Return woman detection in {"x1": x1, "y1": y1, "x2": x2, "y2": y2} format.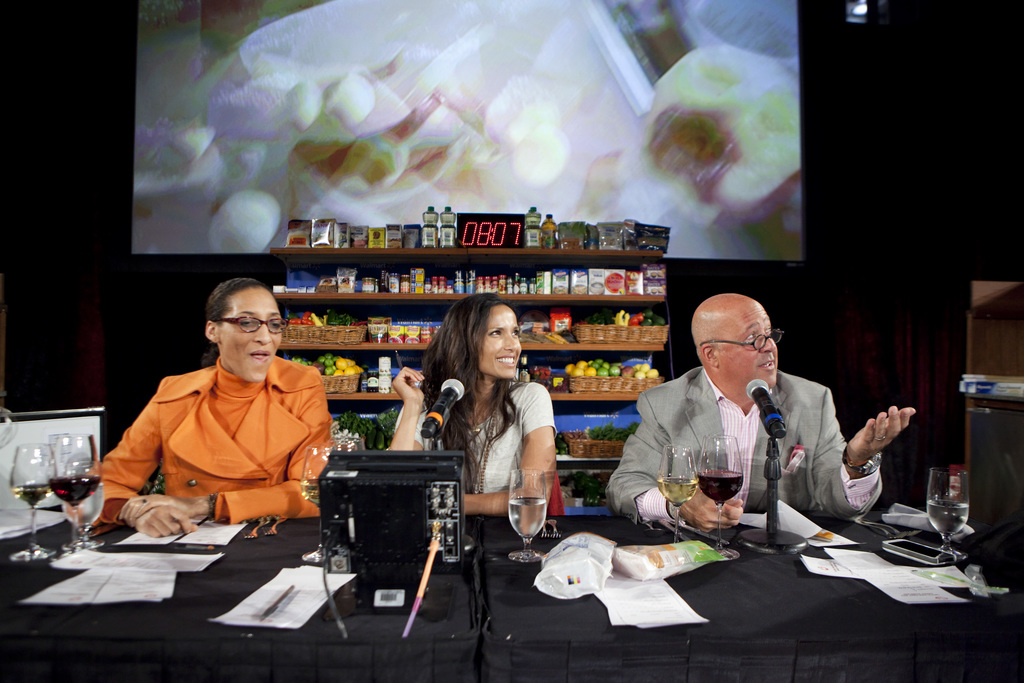
{"x1": 61, "y1": 277, "x2": 335, "y2": 541}.
